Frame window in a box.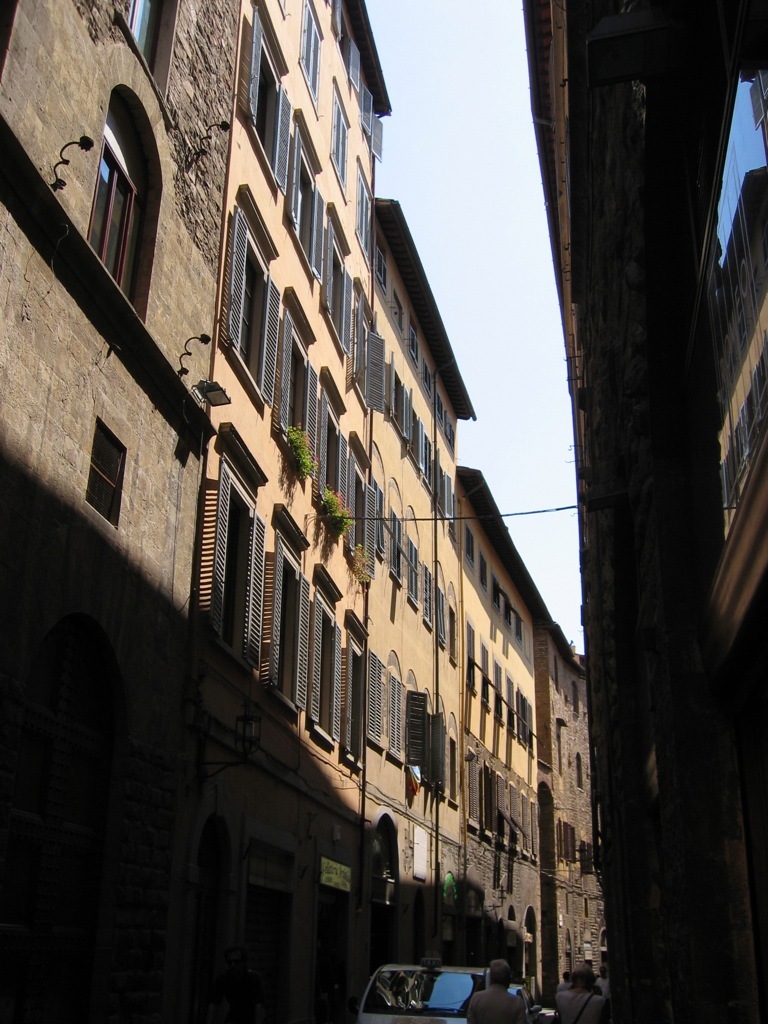
<box>317,394,350,536</box>.
